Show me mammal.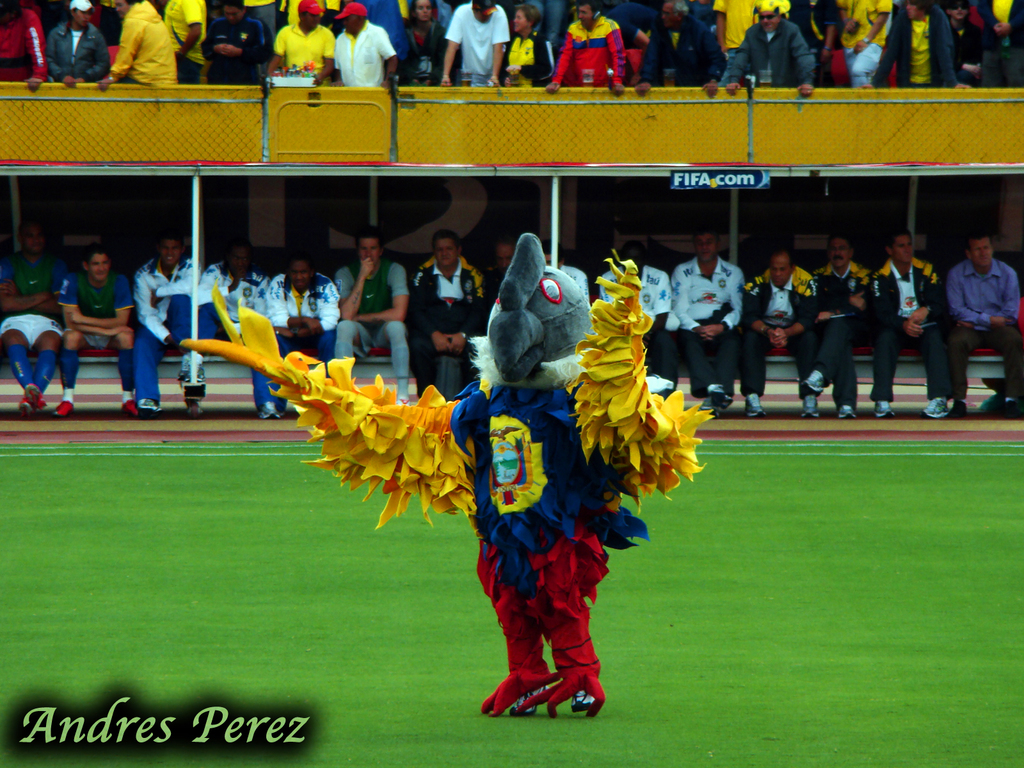
mammal is here: box=[844, 0, 893, 90].
